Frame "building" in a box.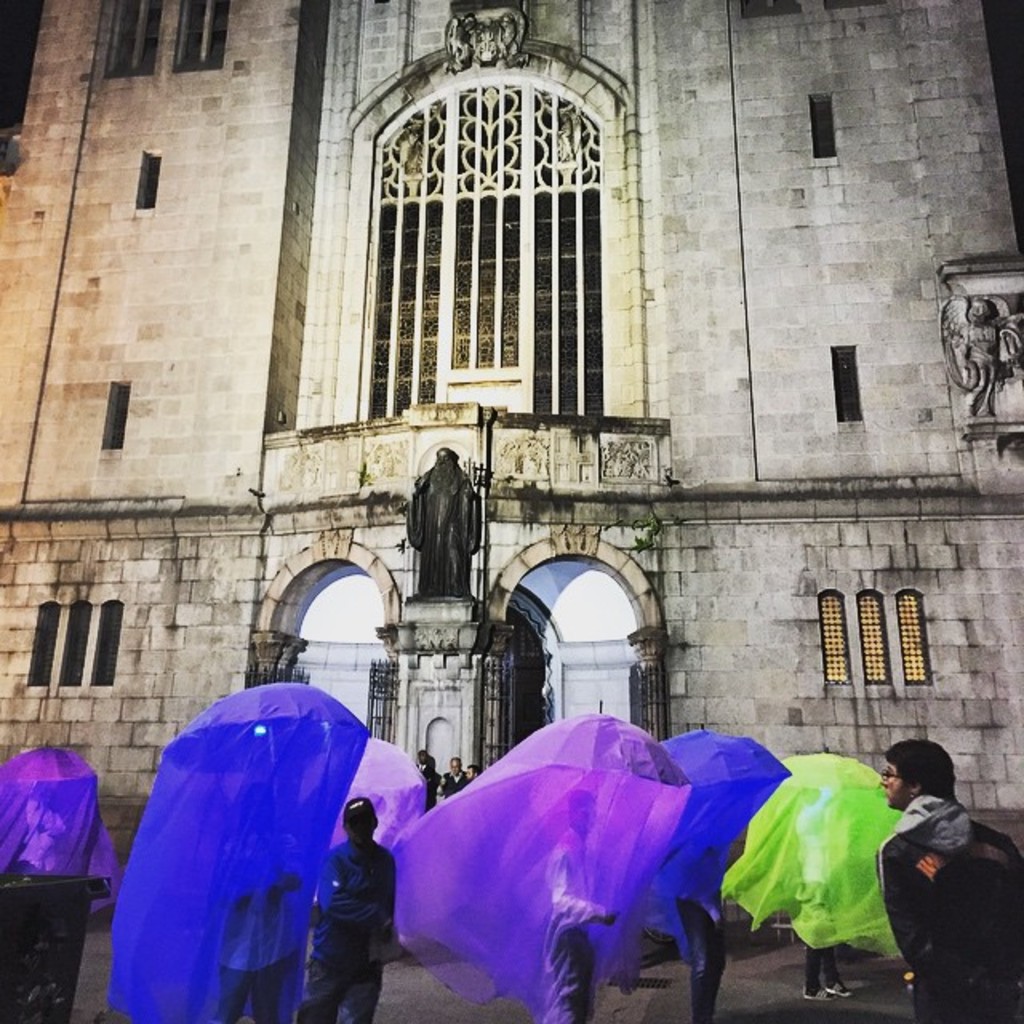
box(0, 2, 1022, 901).
